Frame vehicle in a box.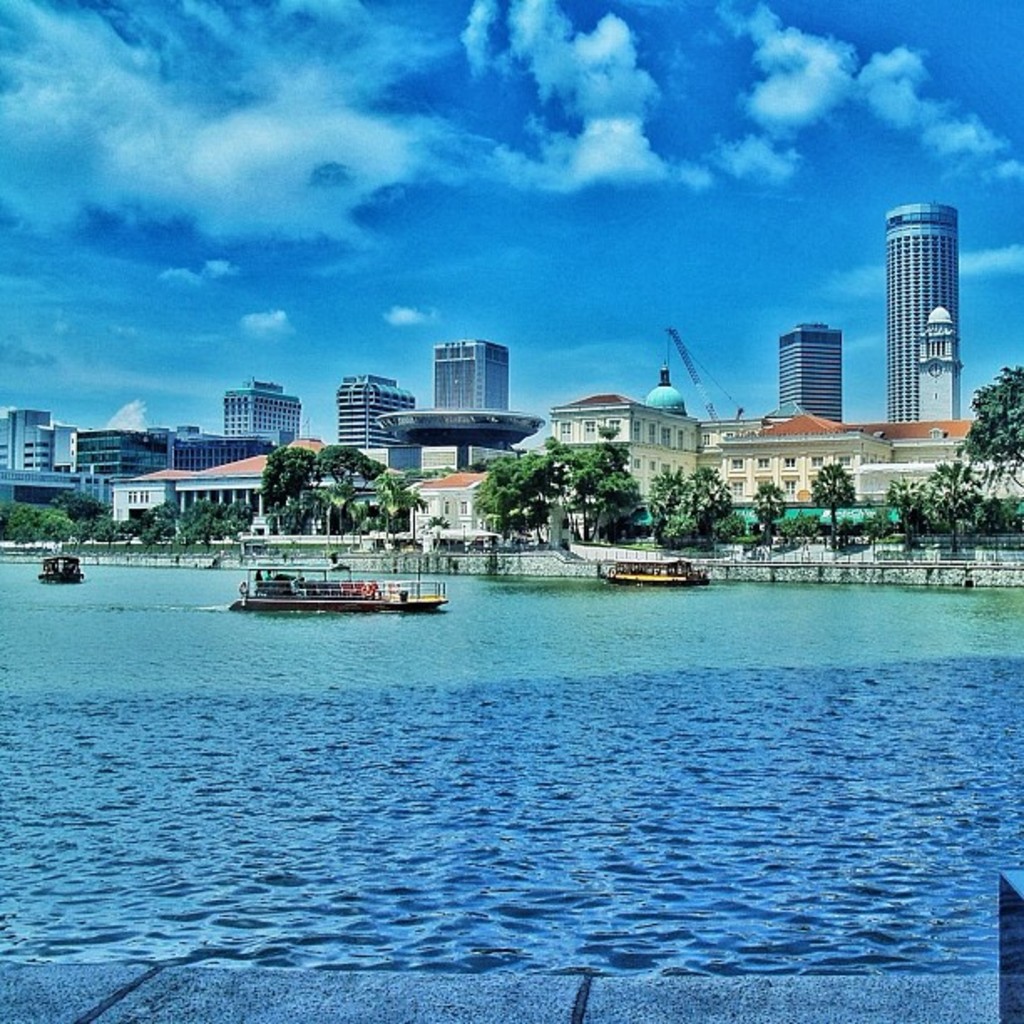
bbox=[224, 564, 450, 614].
